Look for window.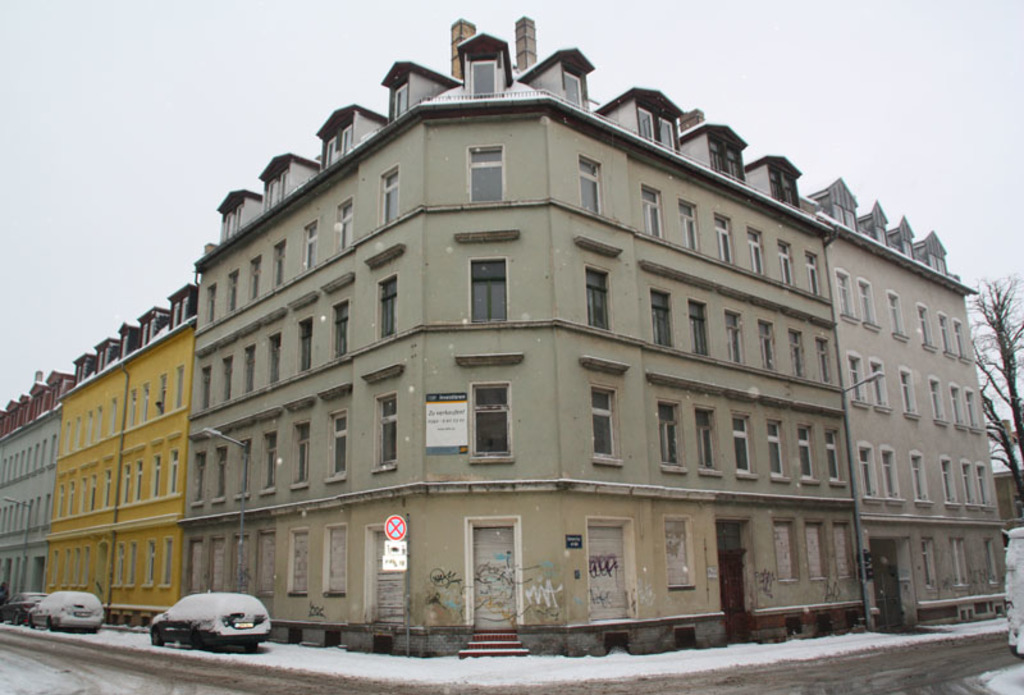
Found: region(472, 60, 497, 97).
